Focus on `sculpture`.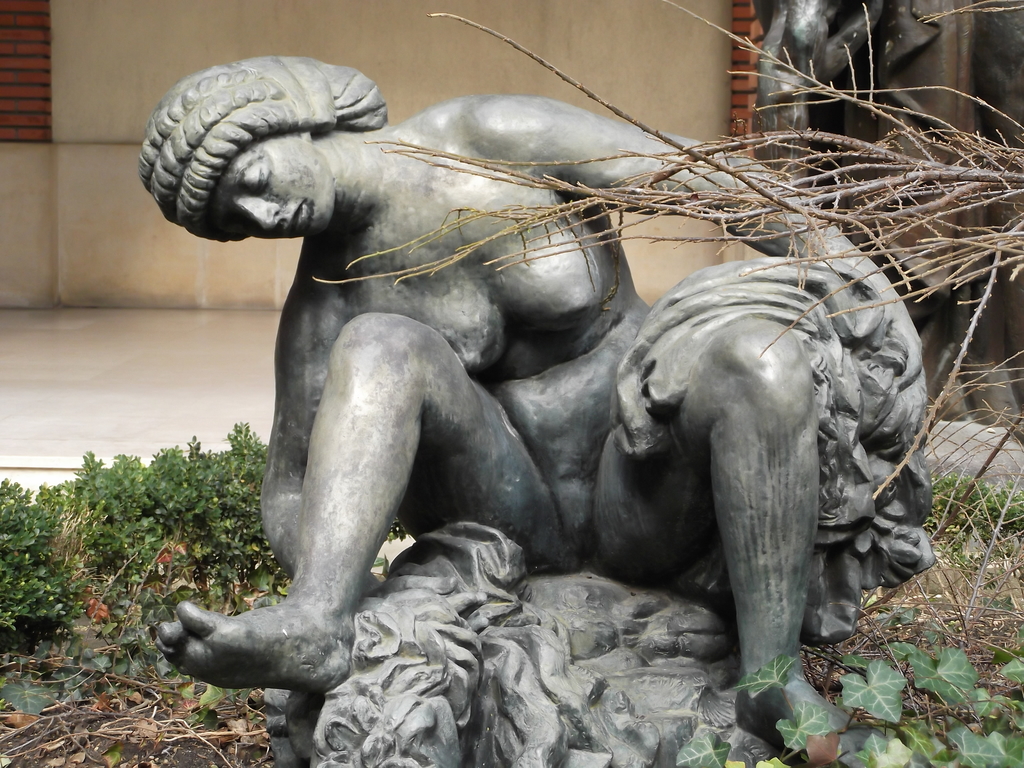
Focused at left=133, top=53, right=950, bottom=729.
